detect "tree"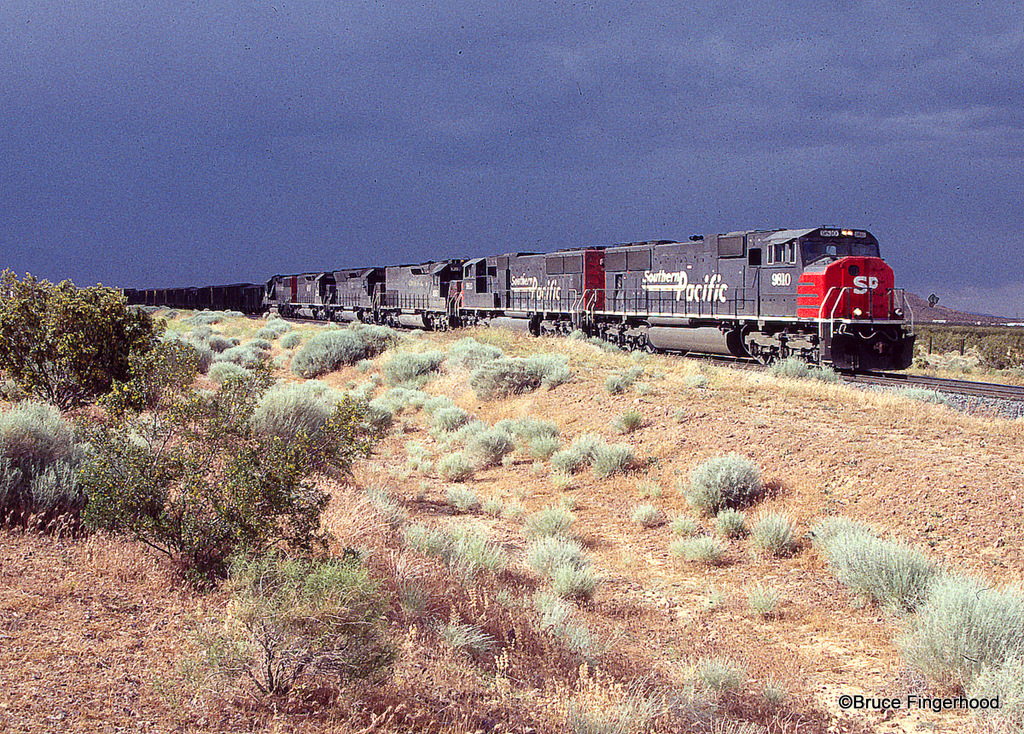
[0,244,200,429]
